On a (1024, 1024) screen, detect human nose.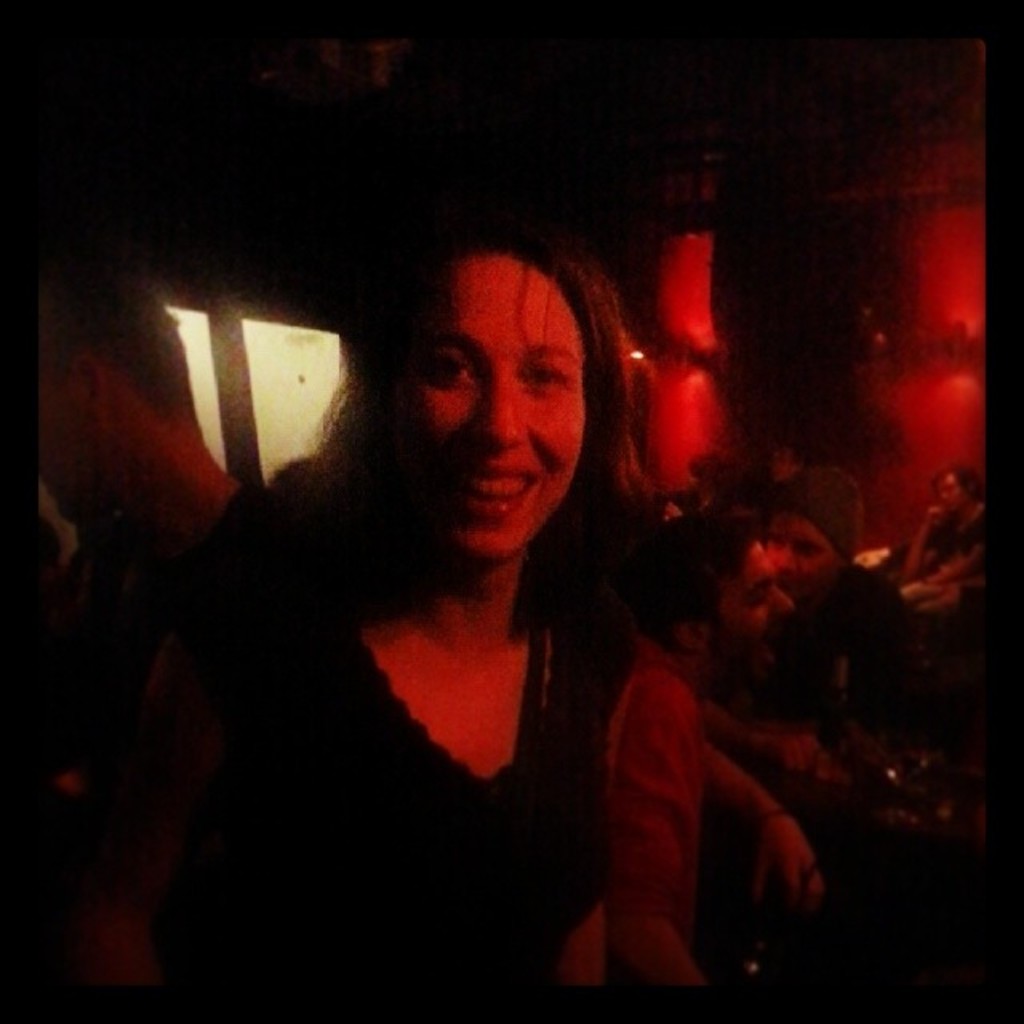
pyautogui.locateOnScreen(774, 547, 794, 570).
